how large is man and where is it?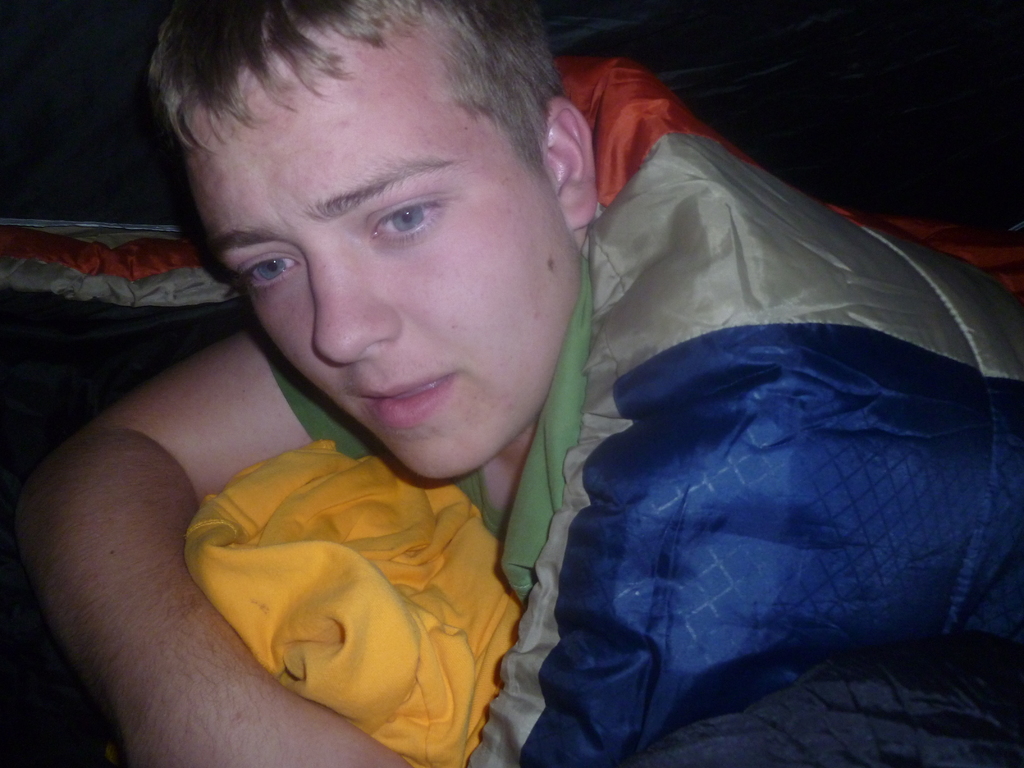
Bounding box: x1=12 y1=0 x2=1023 y2=767.
